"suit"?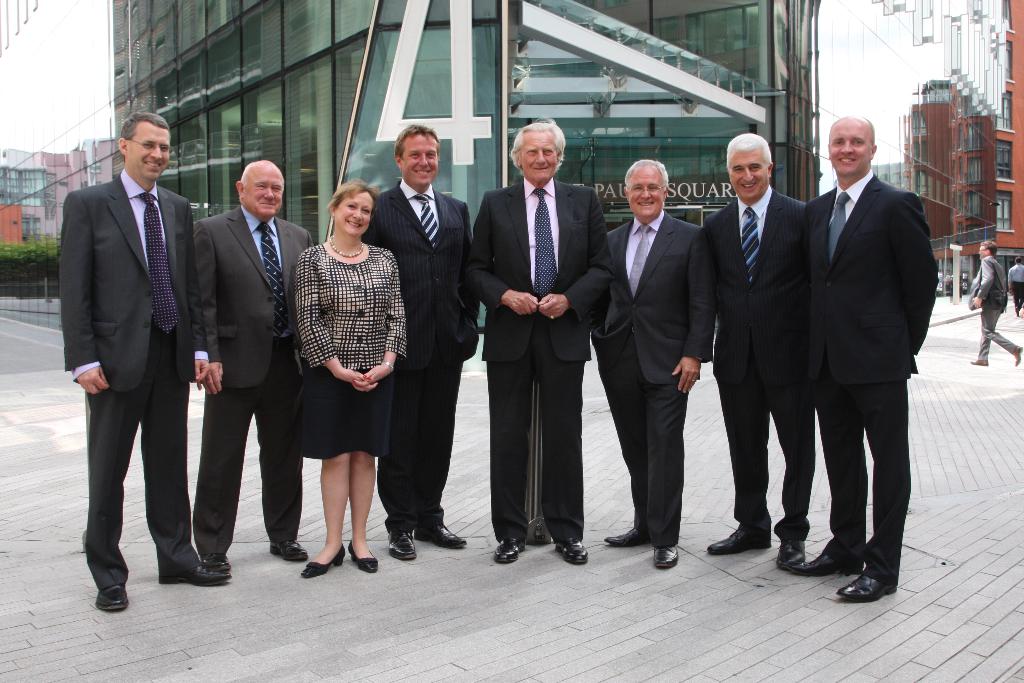
67, 101, 202, 620
